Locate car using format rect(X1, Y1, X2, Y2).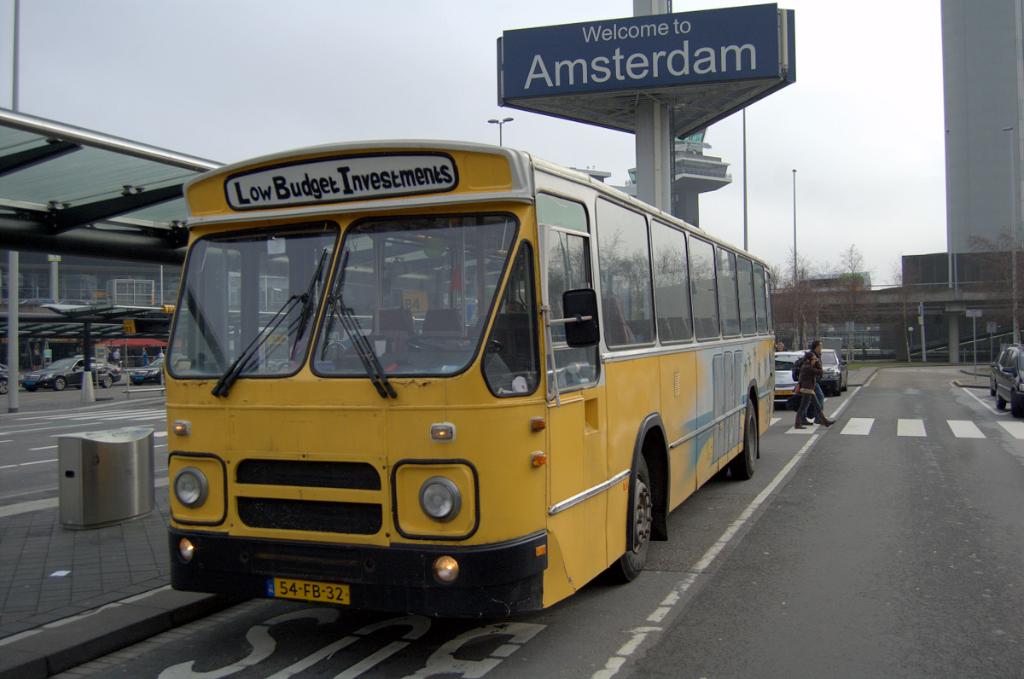
rect(992, 344, 1023, 417).
